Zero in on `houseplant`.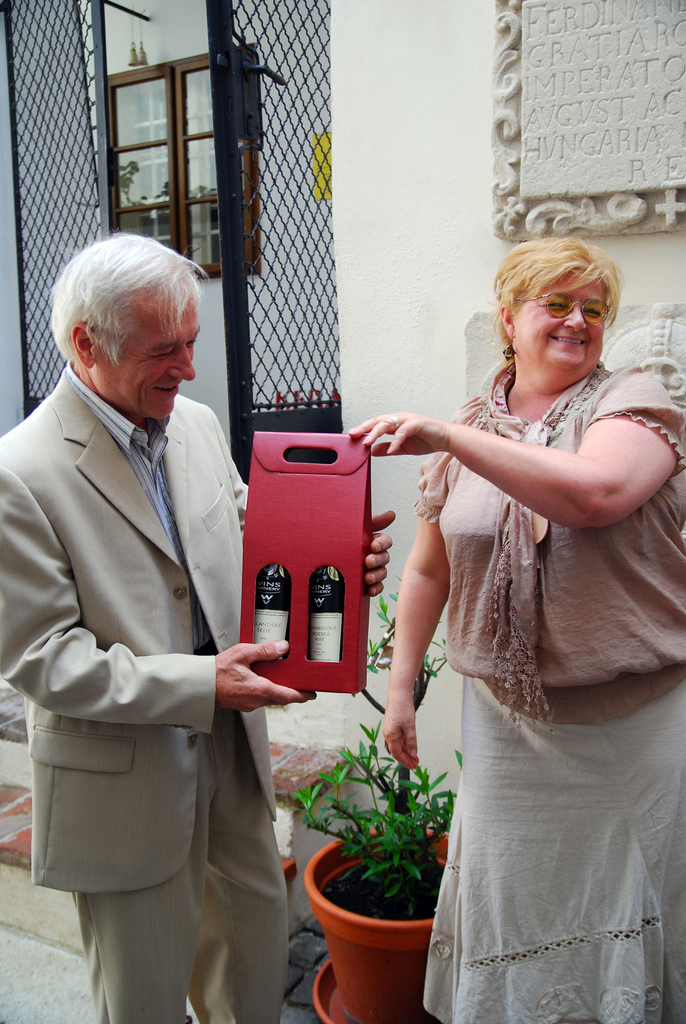
Zeroed in: rect(266, 703, 469, 1023).
